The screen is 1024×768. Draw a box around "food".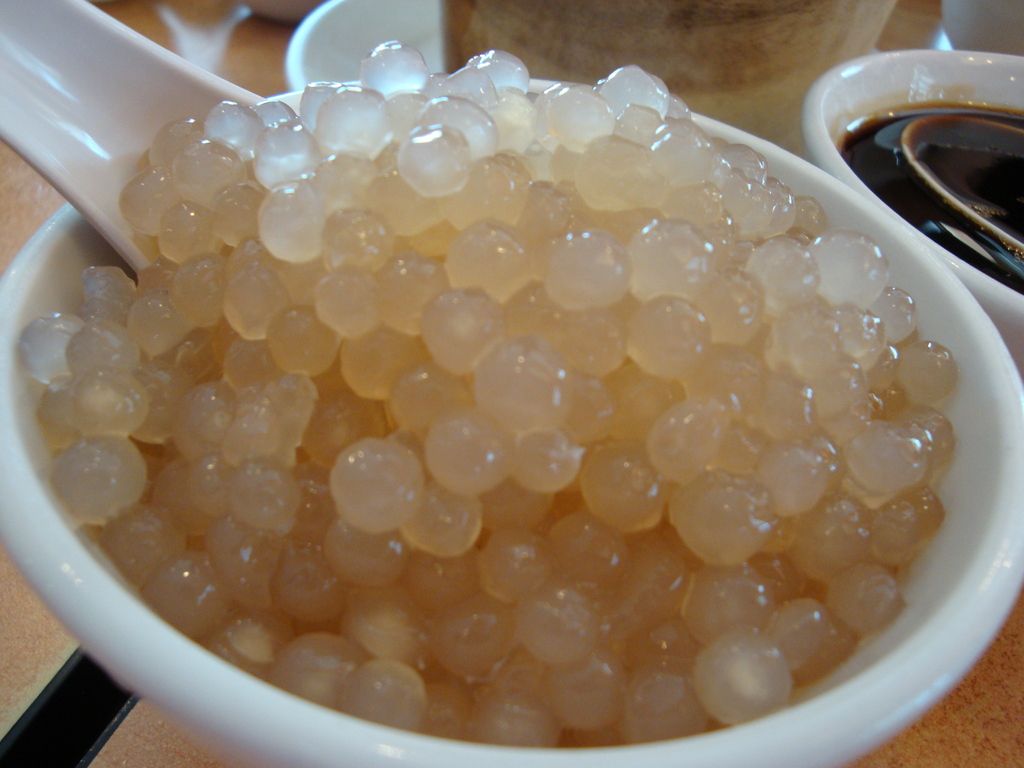
(left=77, top=28, right=1007, bottom=738).
